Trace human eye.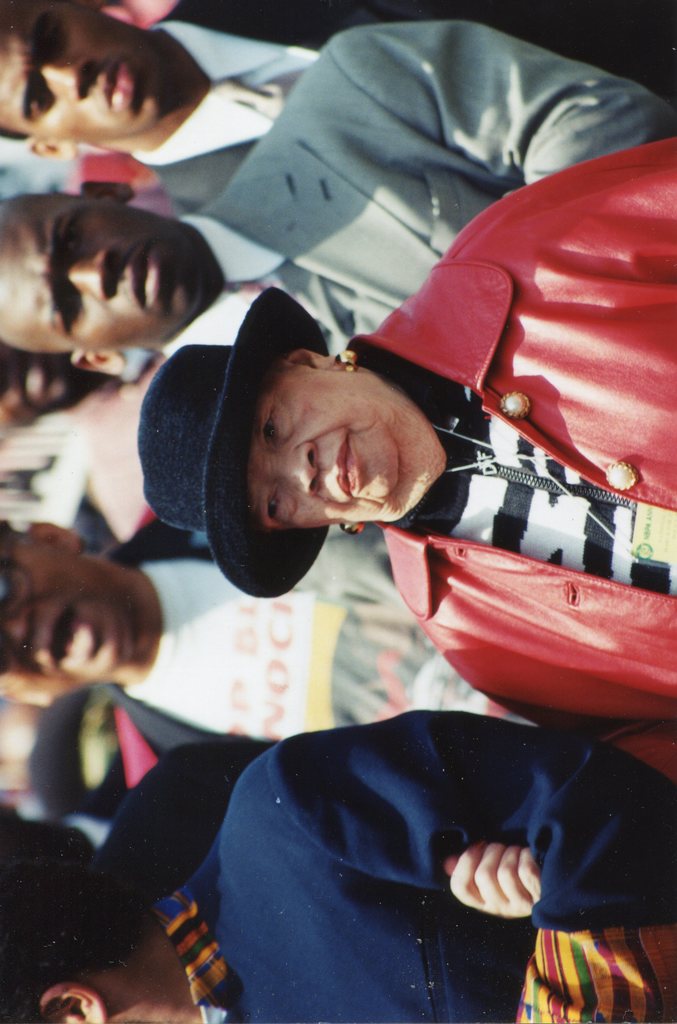
Traced to <bbox>259, 485, 282, 524</bbox>.
